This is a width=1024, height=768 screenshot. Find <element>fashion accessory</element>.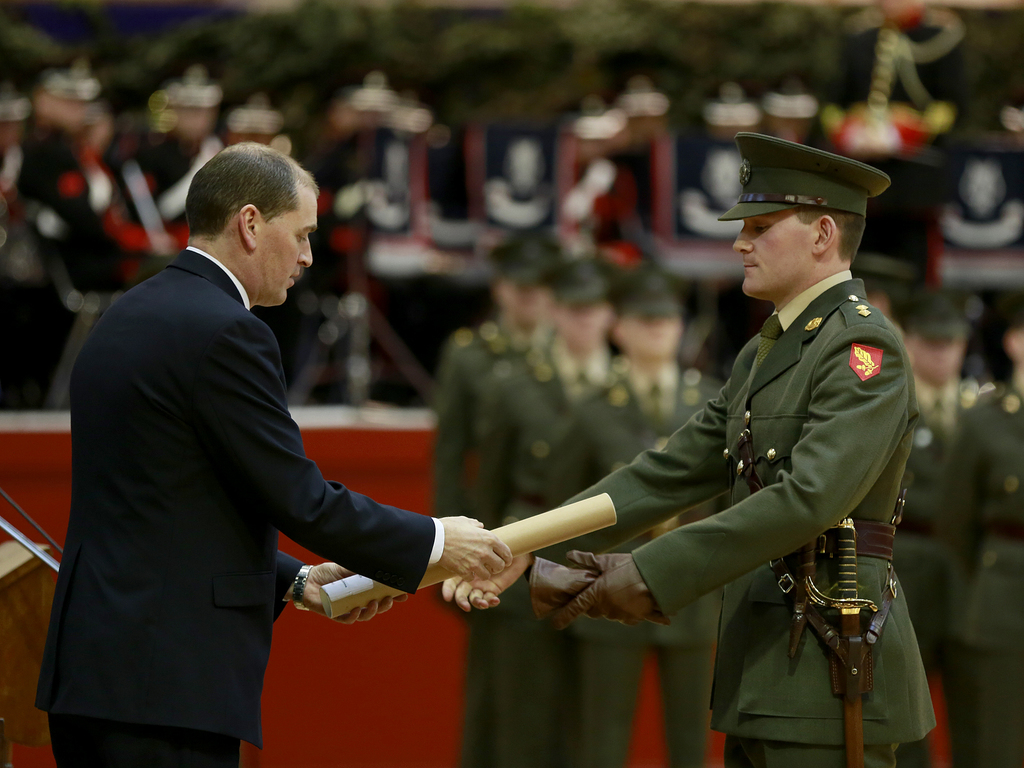
Bounding box: Rect(289, 563, 312, 604).
